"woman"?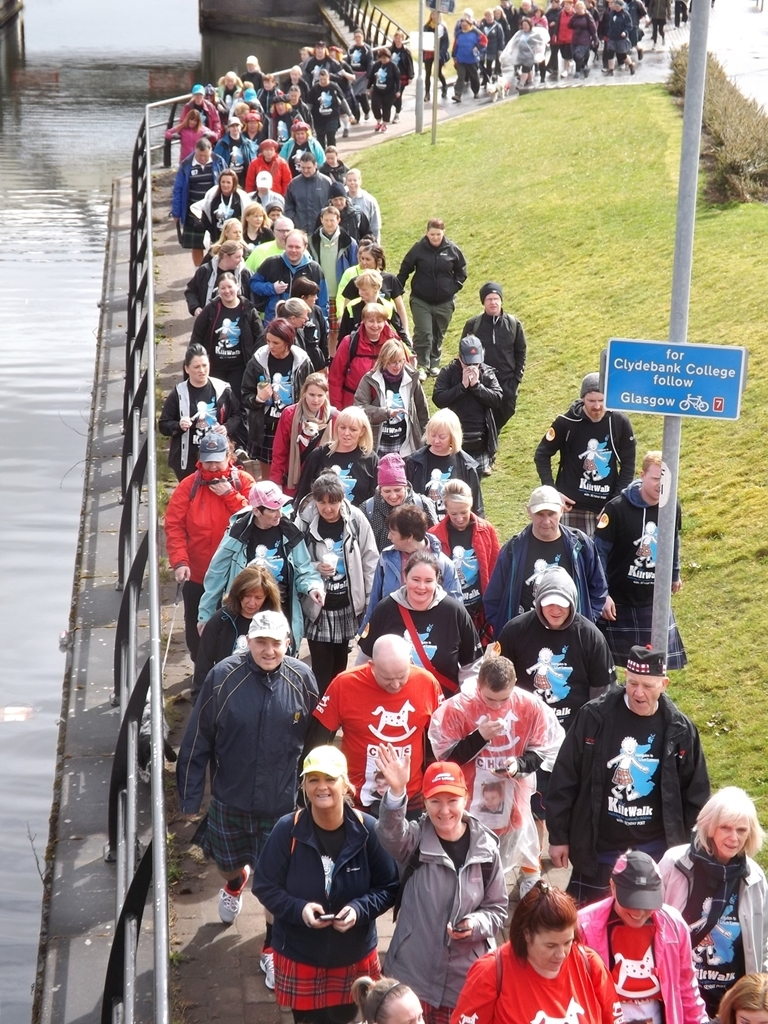
x1=192 y1=563 x2=282 y2=696
